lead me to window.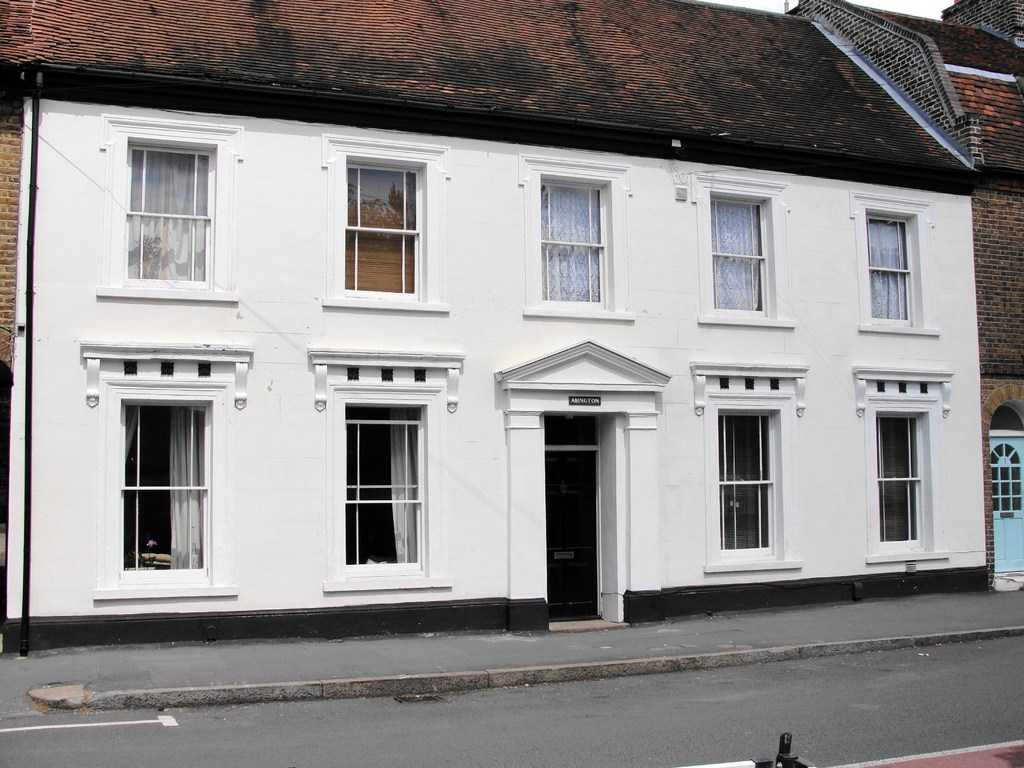
Lead to l=866, t=210, r=916, b=325.
